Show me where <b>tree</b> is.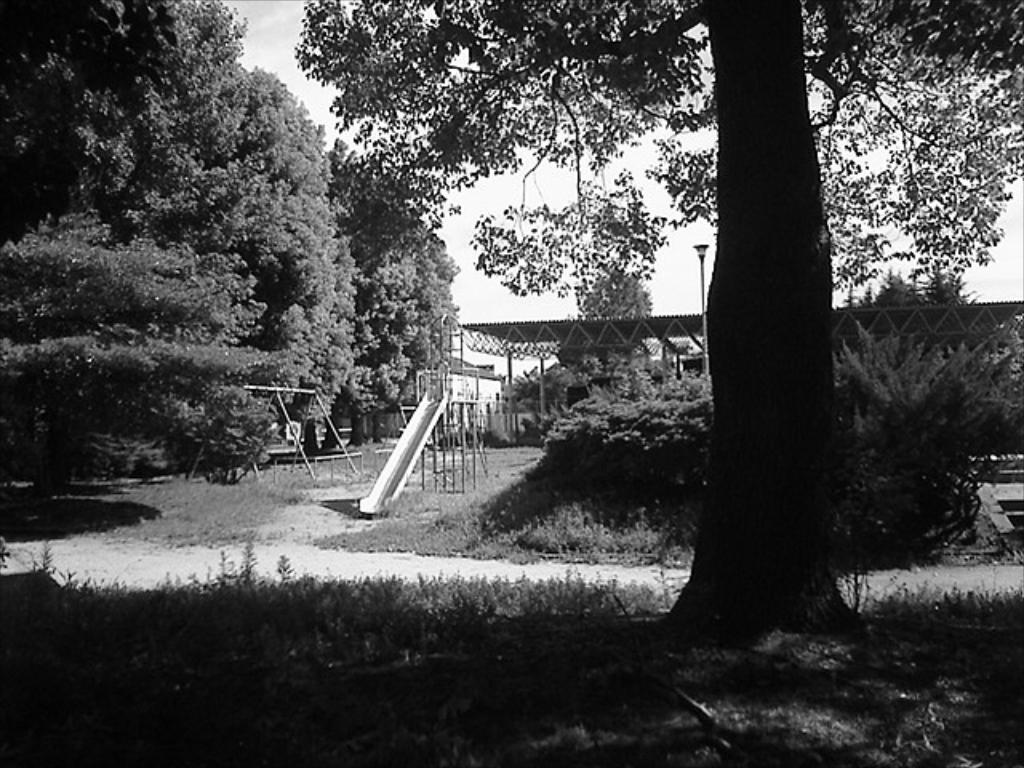
<b>tree</b> is at select_region(576, 267, 656, 320).
